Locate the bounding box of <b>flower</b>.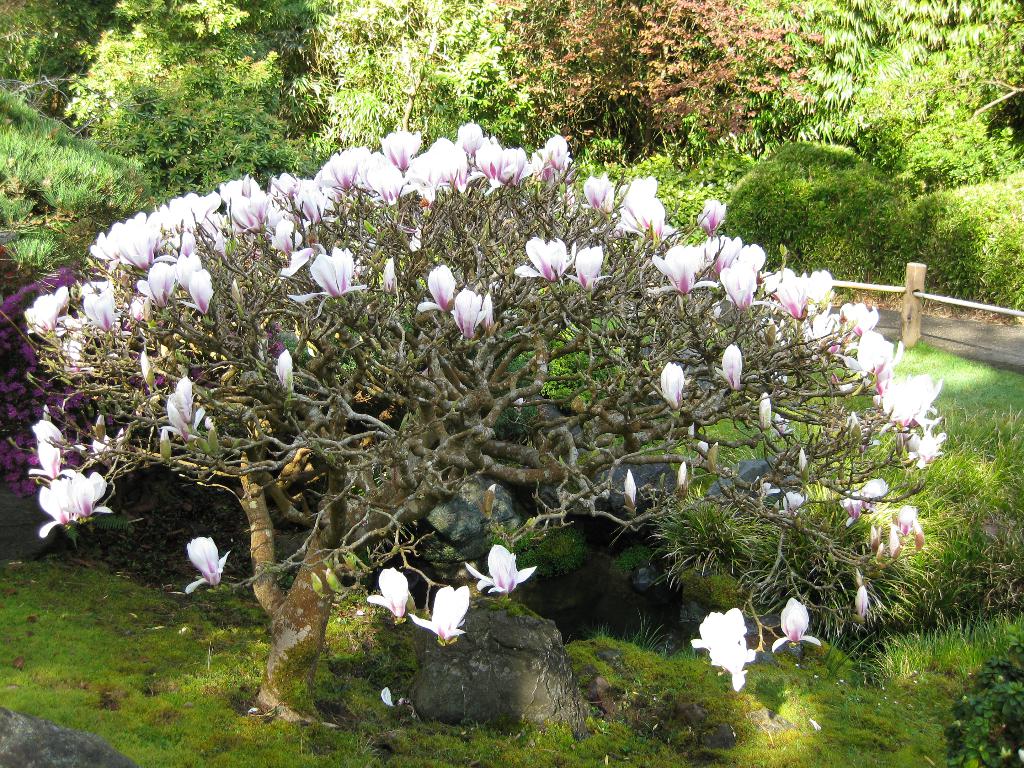
Bounding box: <box>276,348,291,396</box>.
